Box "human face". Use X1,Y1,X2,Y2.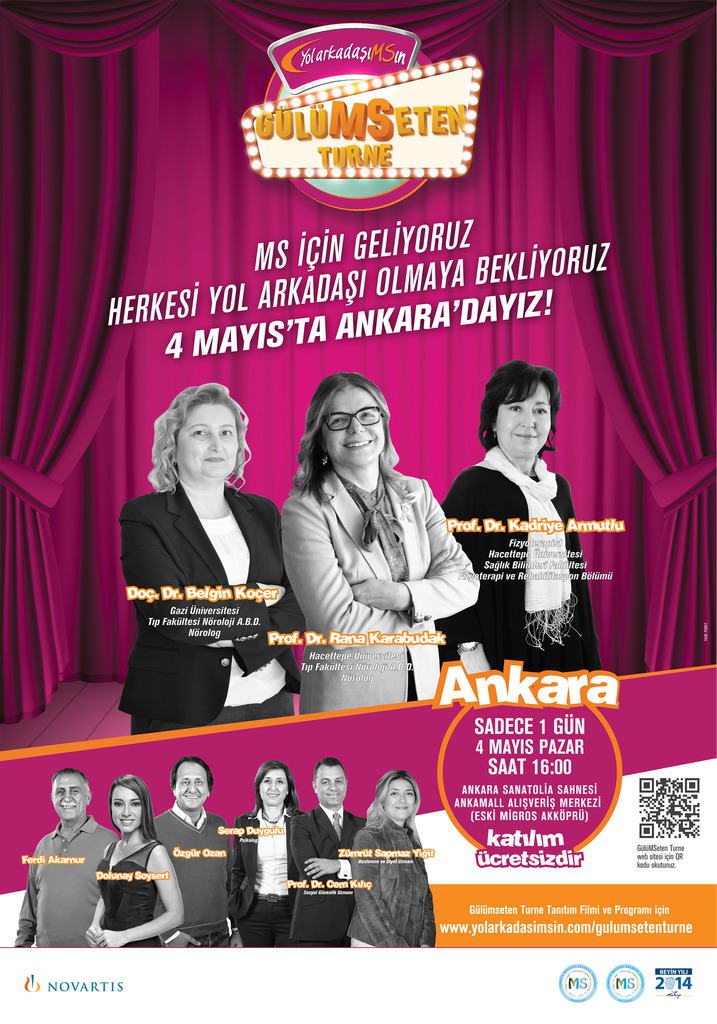
493,386,552,454.
